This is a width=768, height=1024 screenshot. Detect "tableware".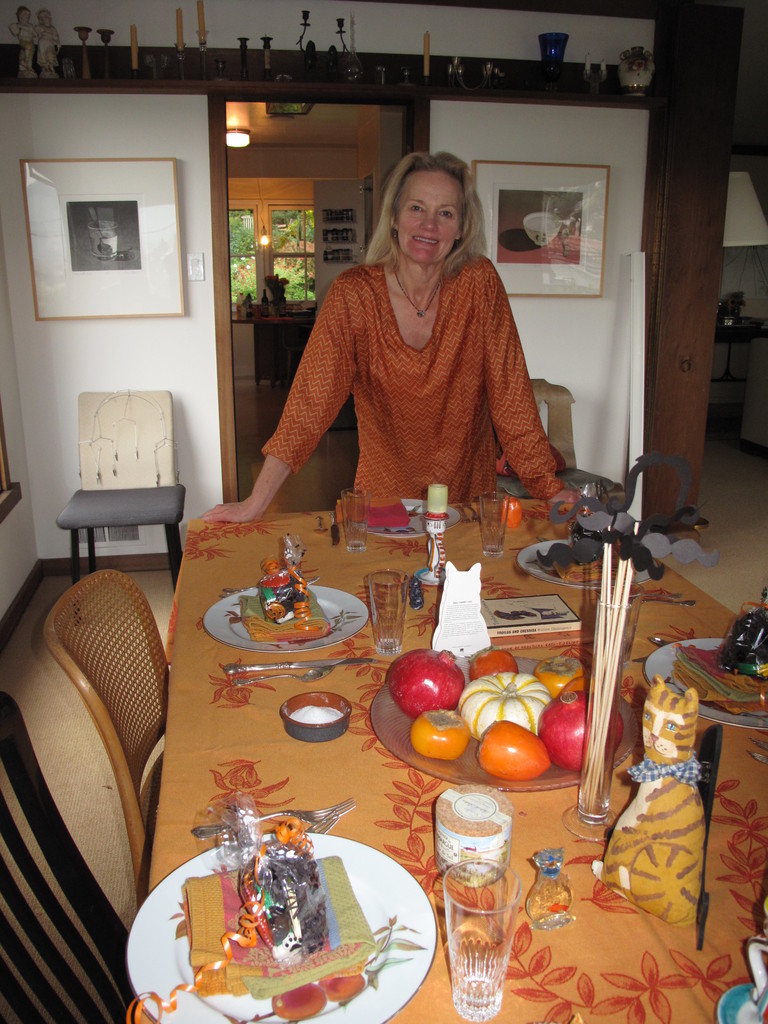
(left=454, top=500, right=473, bottom=526).
